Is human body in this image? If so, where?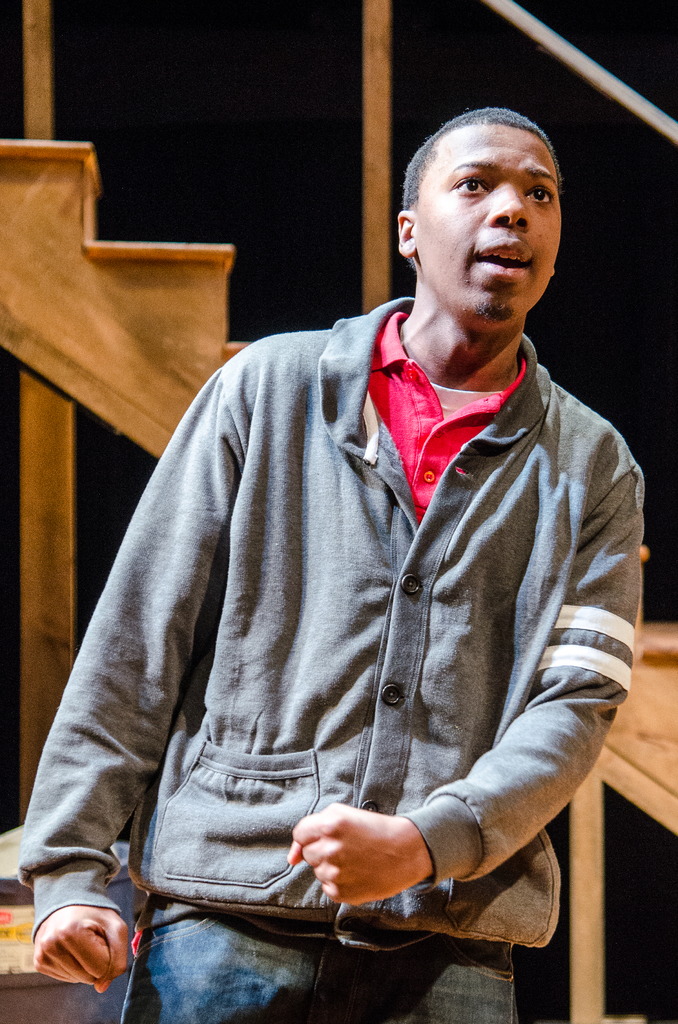
Yes, at box(64, 139, 657, 1023).
